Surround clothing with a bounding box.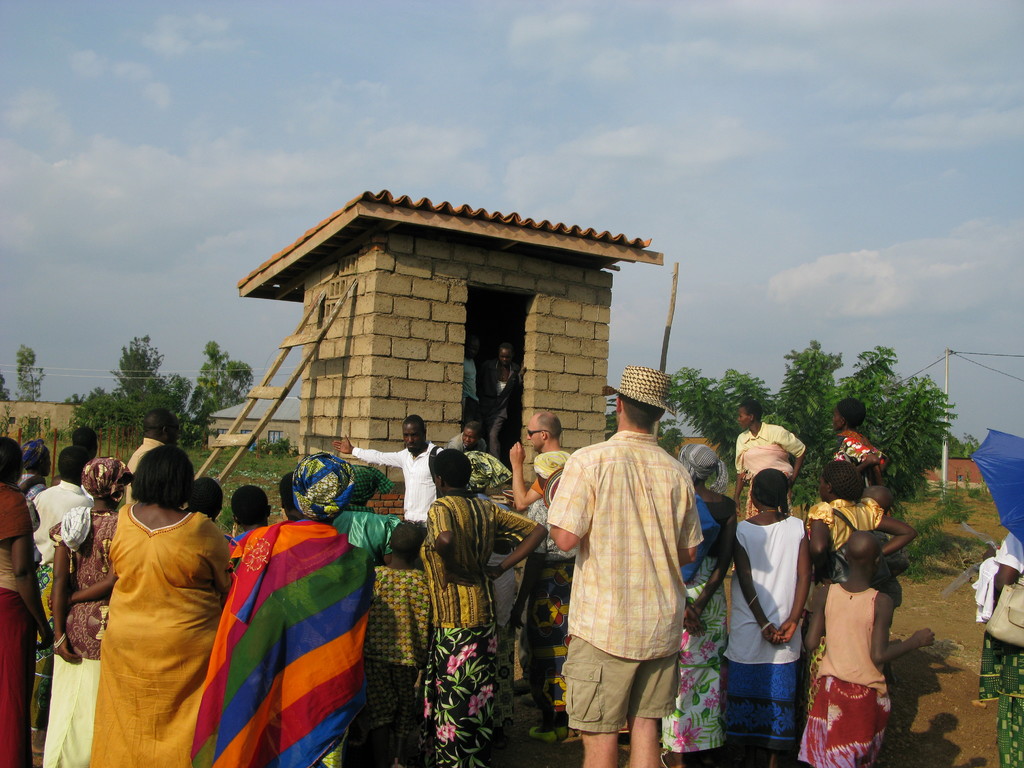
968 528 1023 767.
